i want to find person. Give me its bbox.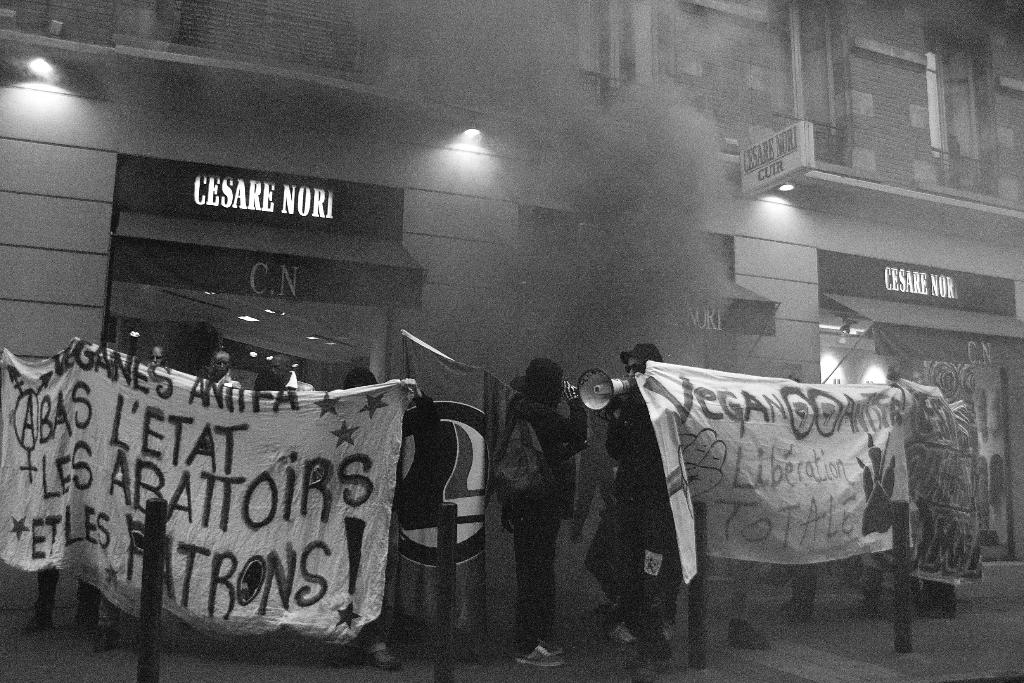
BBox(26, 365, 106, 641).
